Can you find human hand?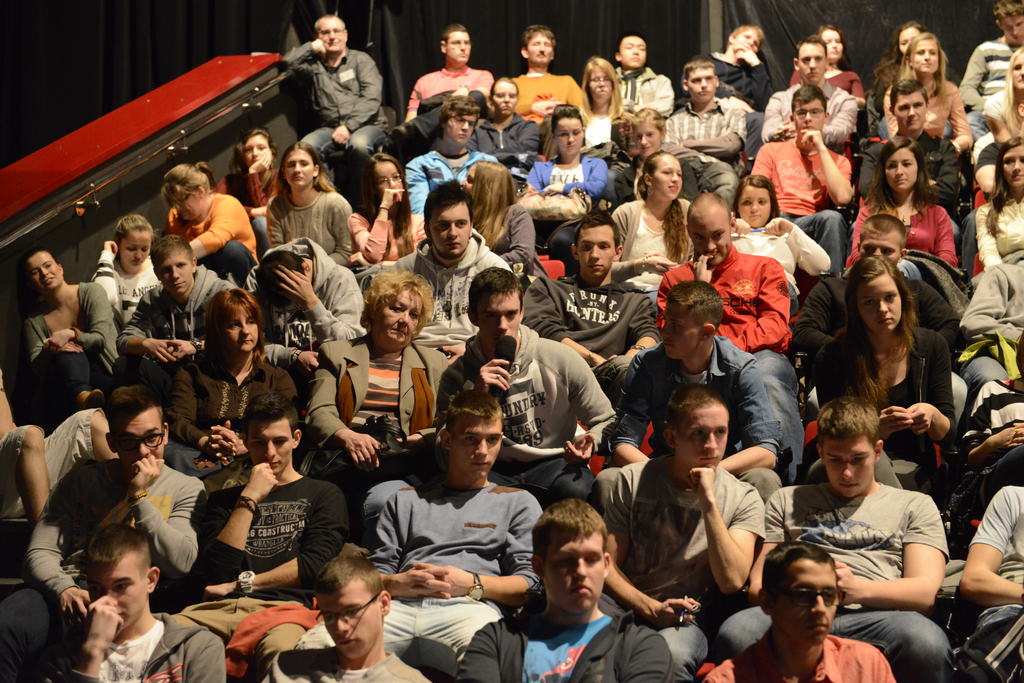
Yes, bounding box: detection(733, 216, 754, 234).
